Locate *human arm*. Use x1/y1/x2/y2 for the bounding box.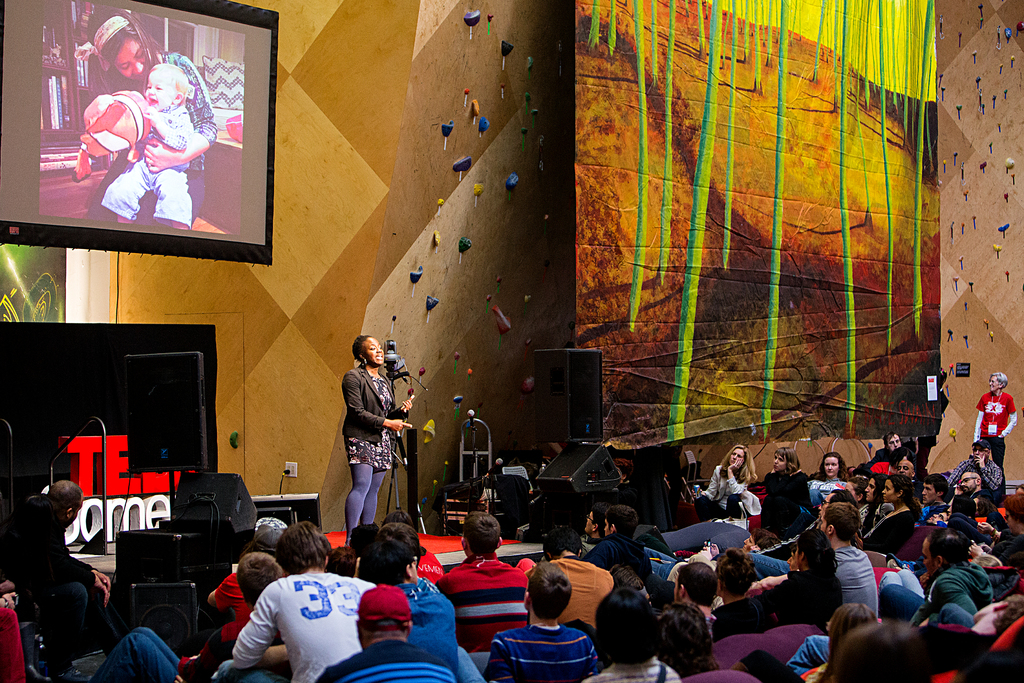
977/454/1006/493.
